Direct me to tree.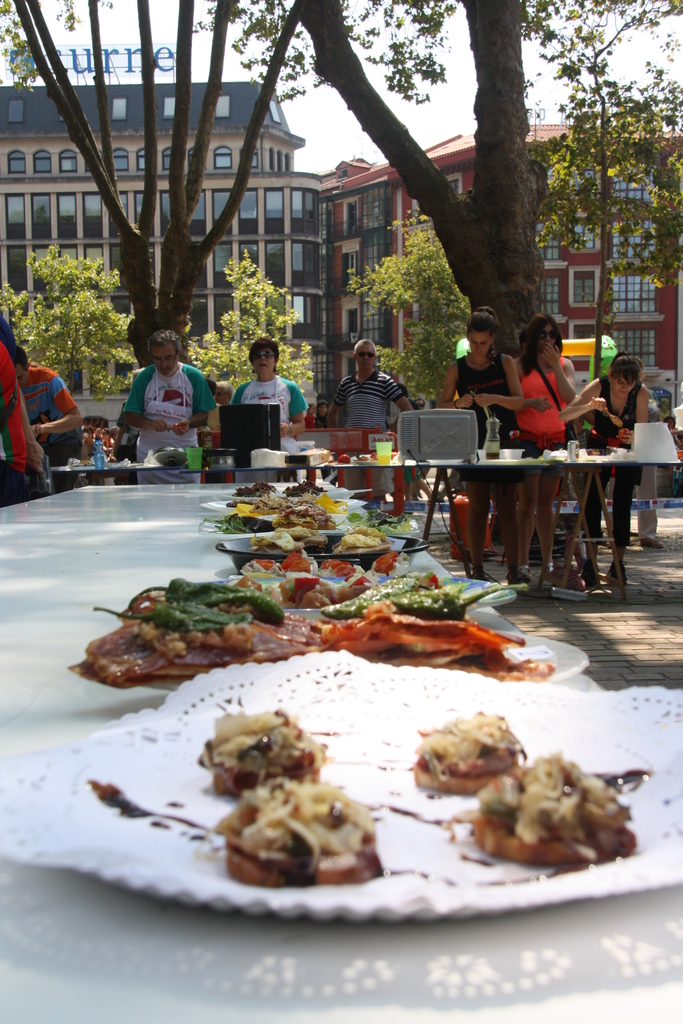
Direction: detection(0, 0, 312, 369).
